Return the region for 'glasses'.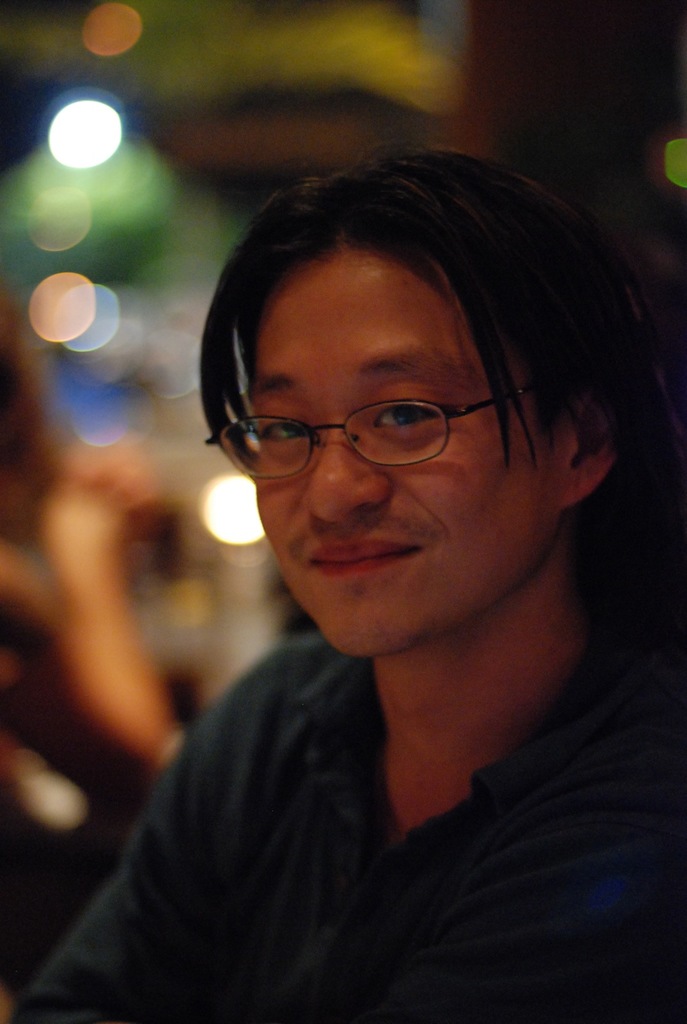
[left=200, top=378, right=542, bottom=481].
